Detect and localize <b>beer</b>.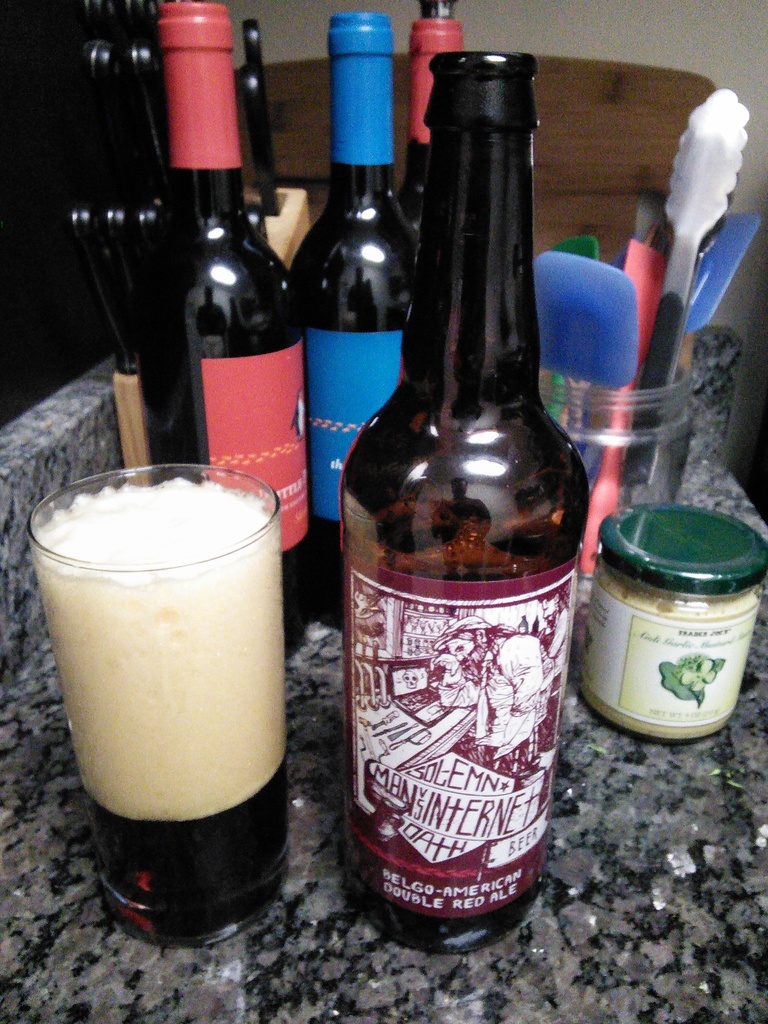
Localized at select_region(289, 12, 427, 561).
